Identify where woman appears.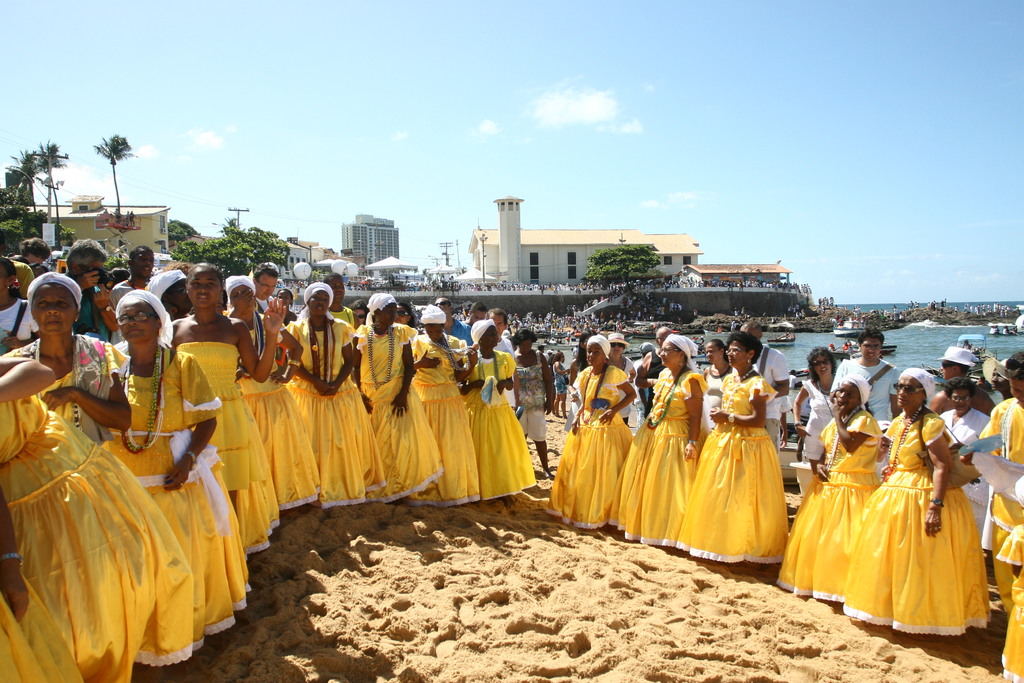
Appears at bbox(700, 336, 733, 431).
